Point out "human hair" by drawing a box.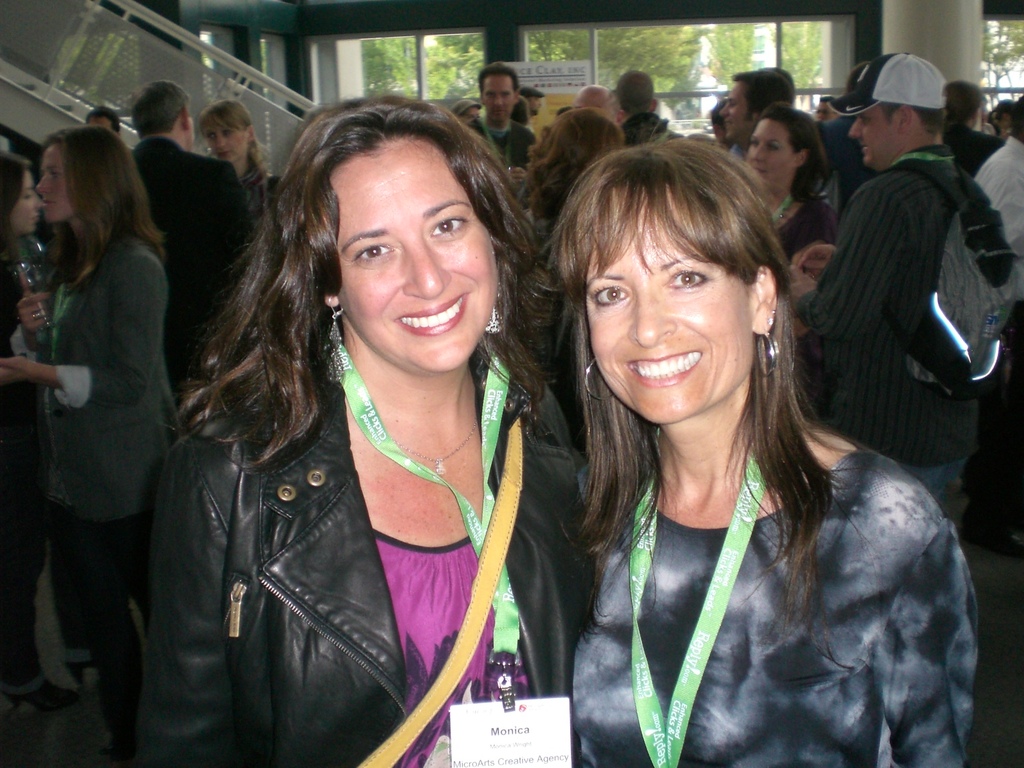
82,108,120,127.
